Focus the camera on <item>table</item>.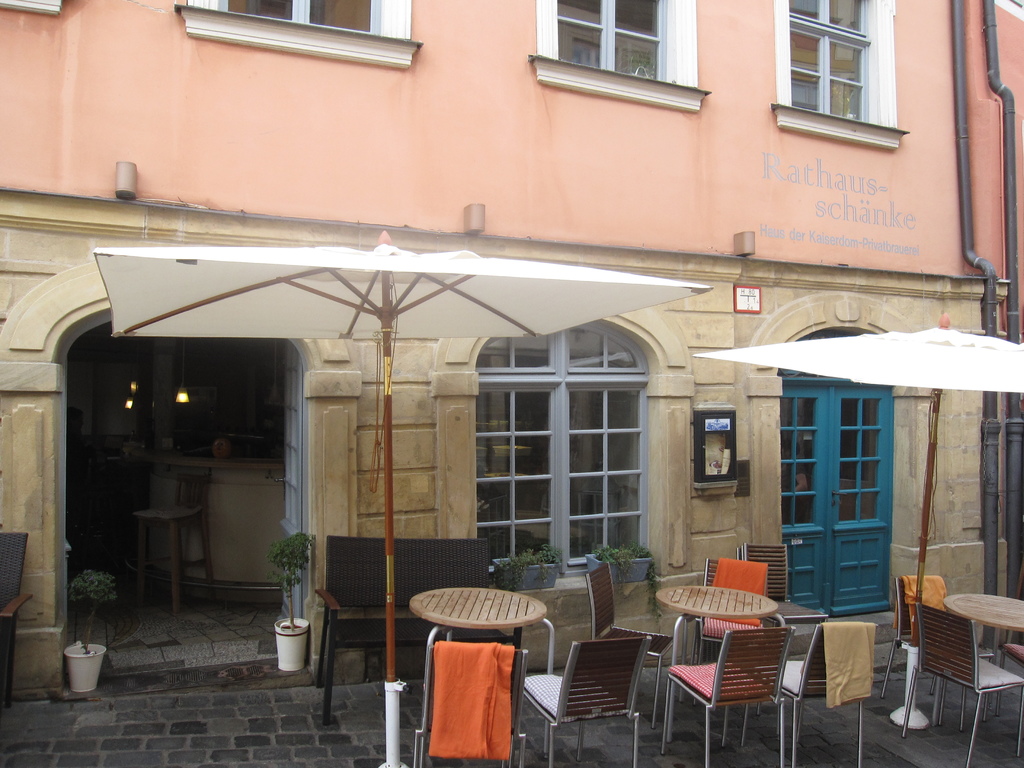
Focus region: [657, 580, 780, 748].
